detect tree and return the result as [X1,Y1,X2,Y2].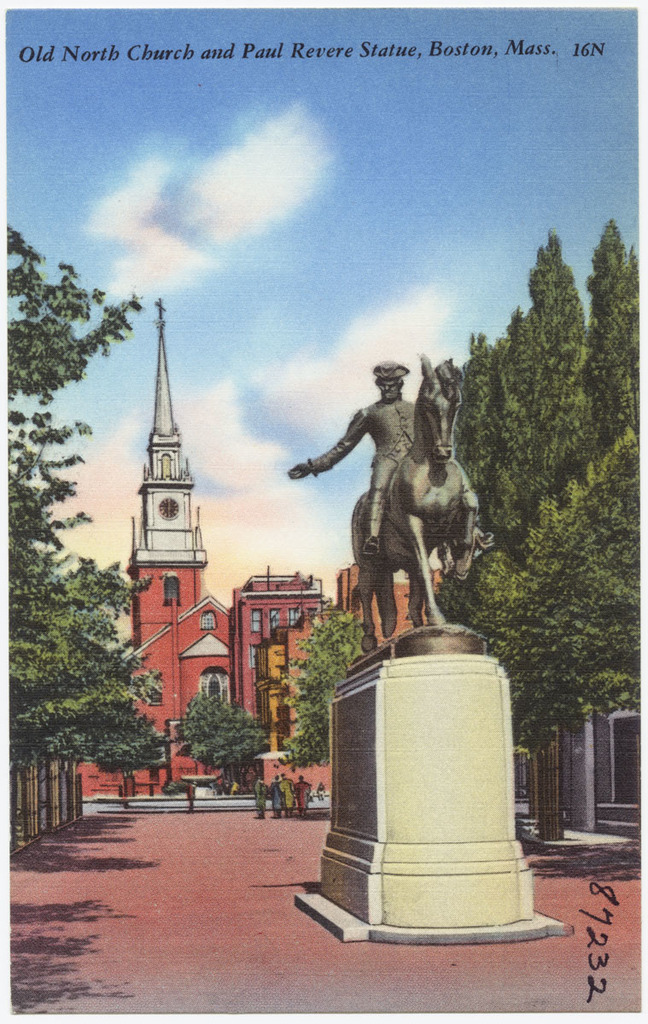
[511,431,640,717].
